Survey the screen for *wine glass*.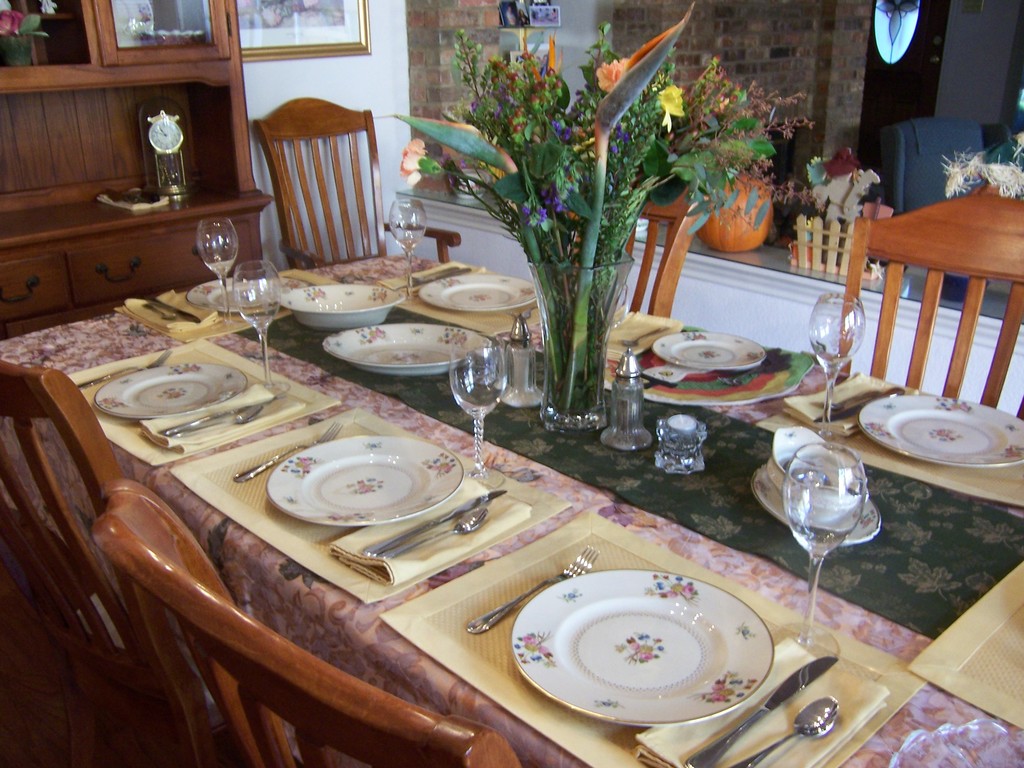
Survey found: bbox=(387, 201, 428, 292).
